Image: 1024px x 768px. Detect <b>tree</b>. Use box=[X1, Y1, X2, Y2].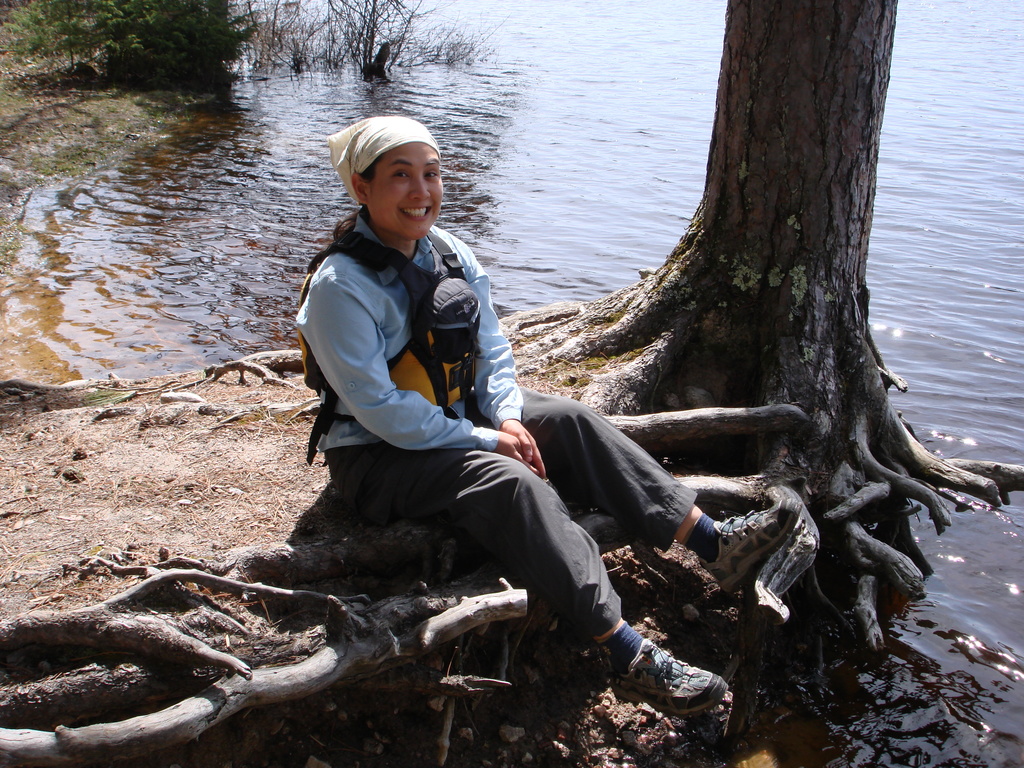
box=[1, 1, 1023, 767].
